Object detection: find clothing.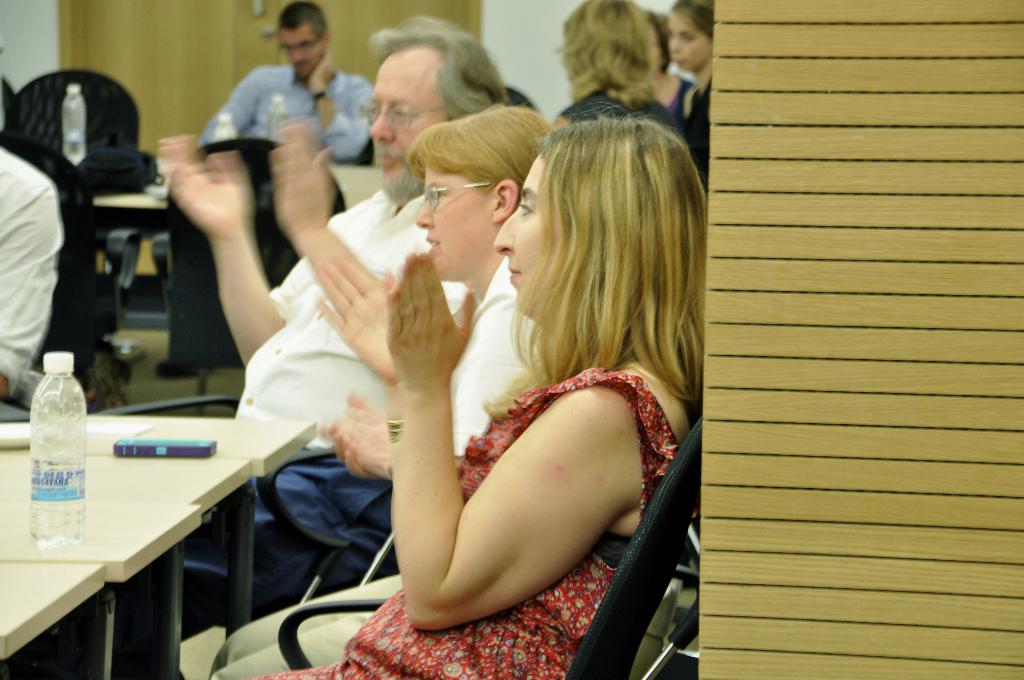
bbox=[562, 84, 679, 135].
